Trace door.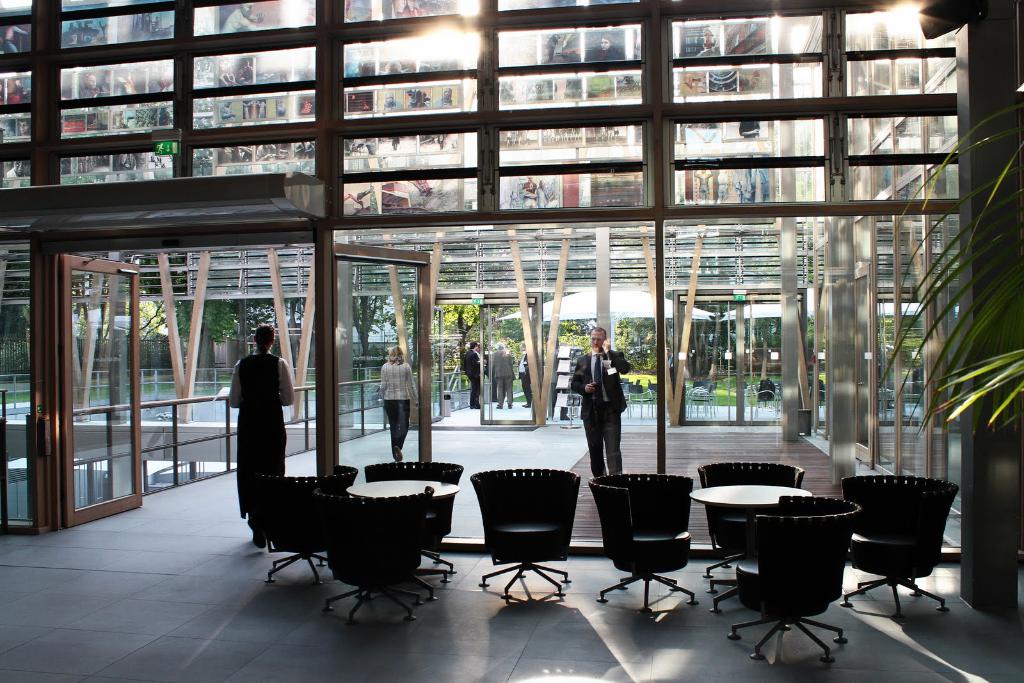
Traced to (427, 305, 443, 424).
